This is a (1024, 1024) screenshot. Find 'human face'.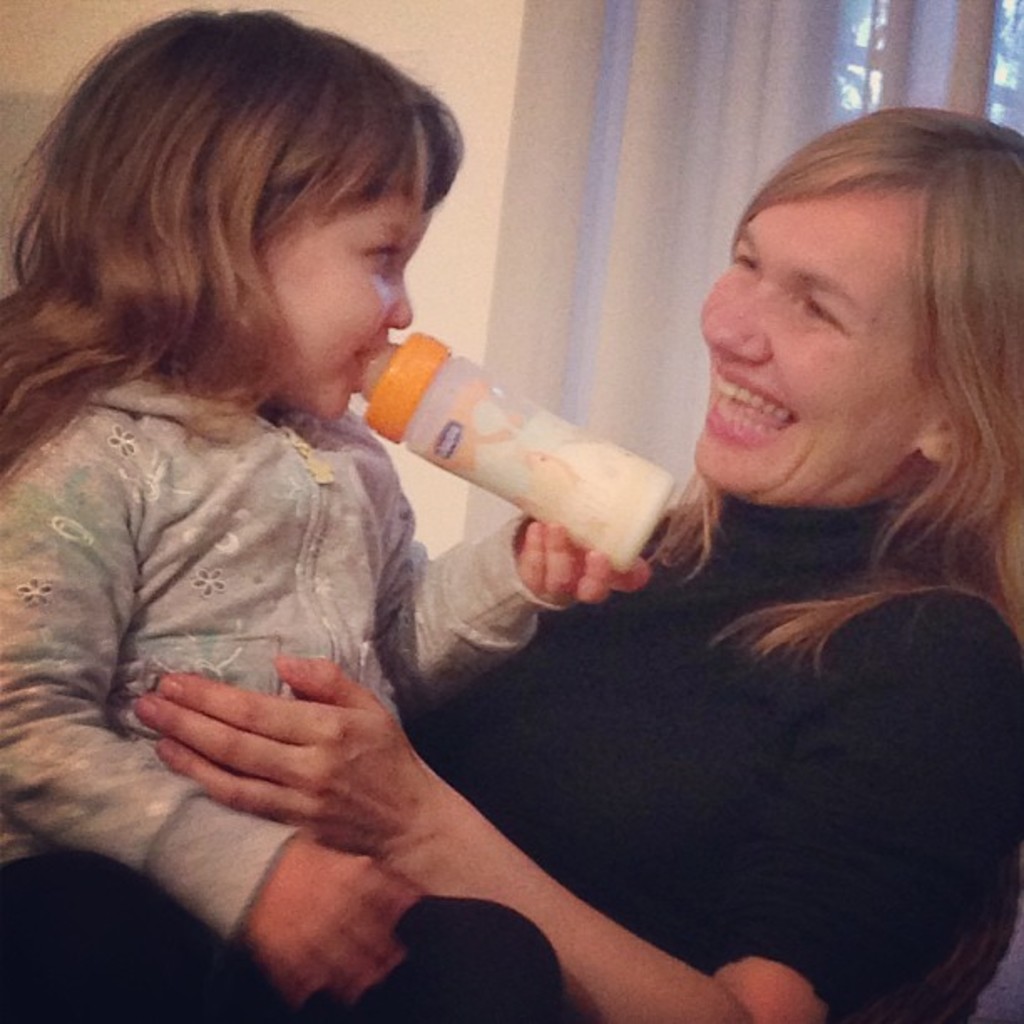
Bounding box: <region>264, 164, 437, 423</region>.
